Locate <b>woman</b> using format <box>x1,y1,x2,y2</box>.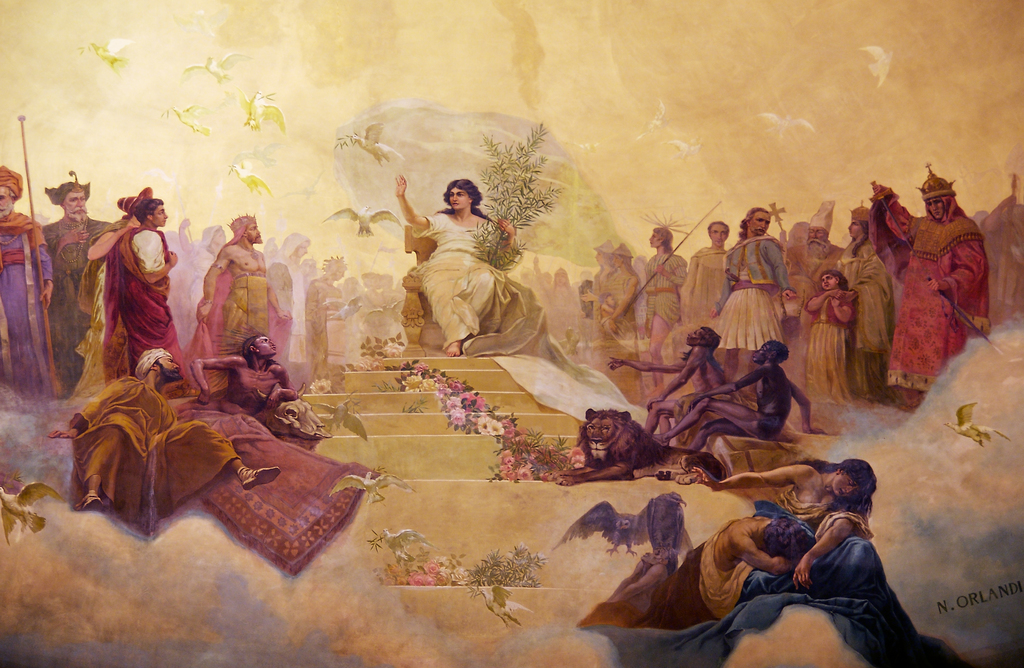
<box>404,166,568,363</box>.
